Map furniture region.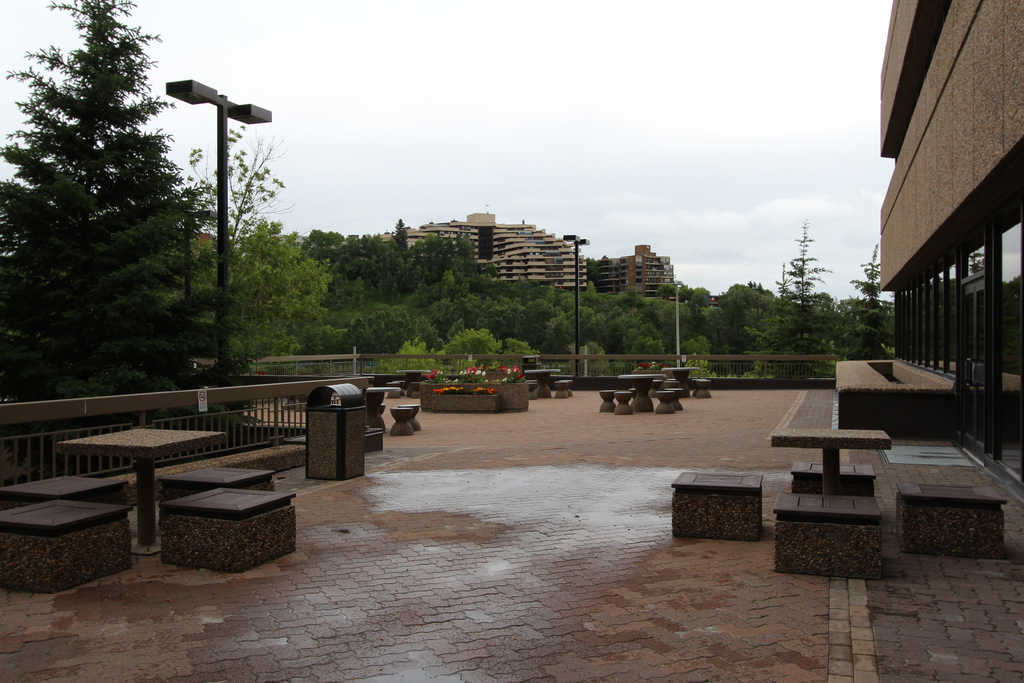
Mapped to (788,461,874,495).
